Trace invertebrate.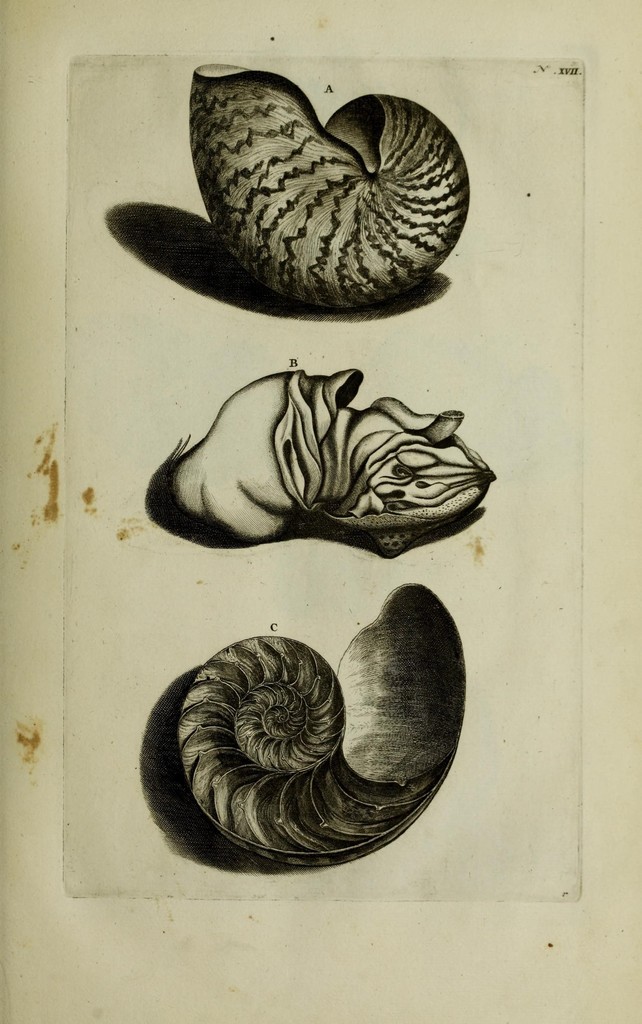
Traced to [x1=138, y1=580, x2=465, y2=876].
